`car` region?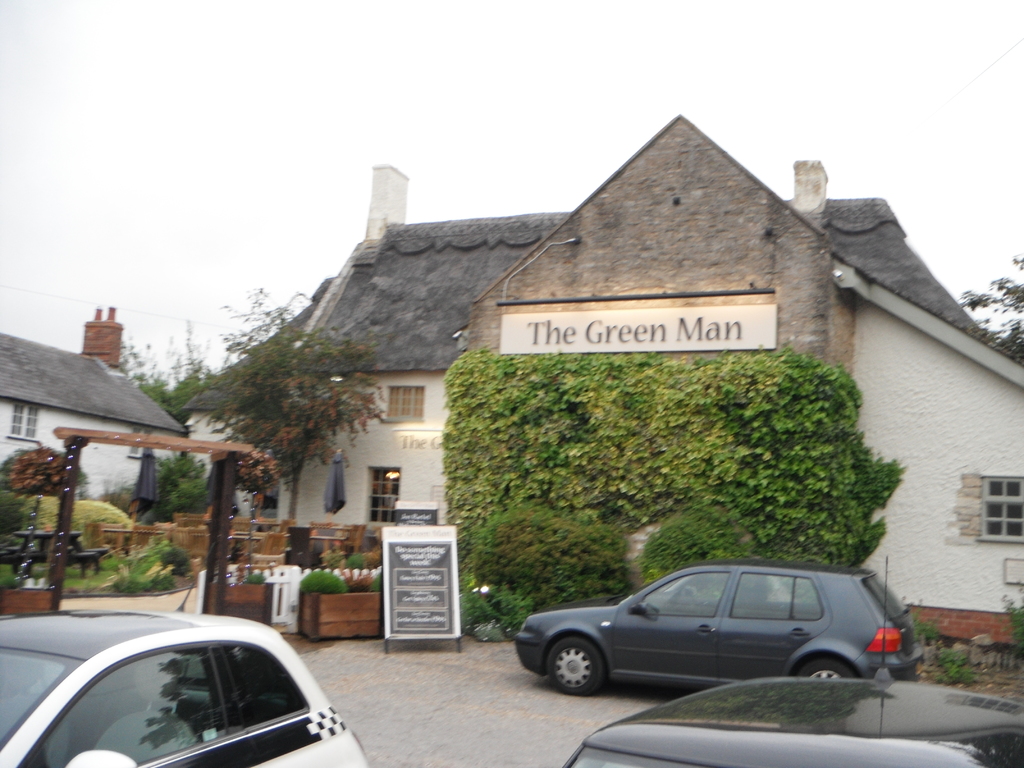
bbox(564, 556, 1023, 767)
